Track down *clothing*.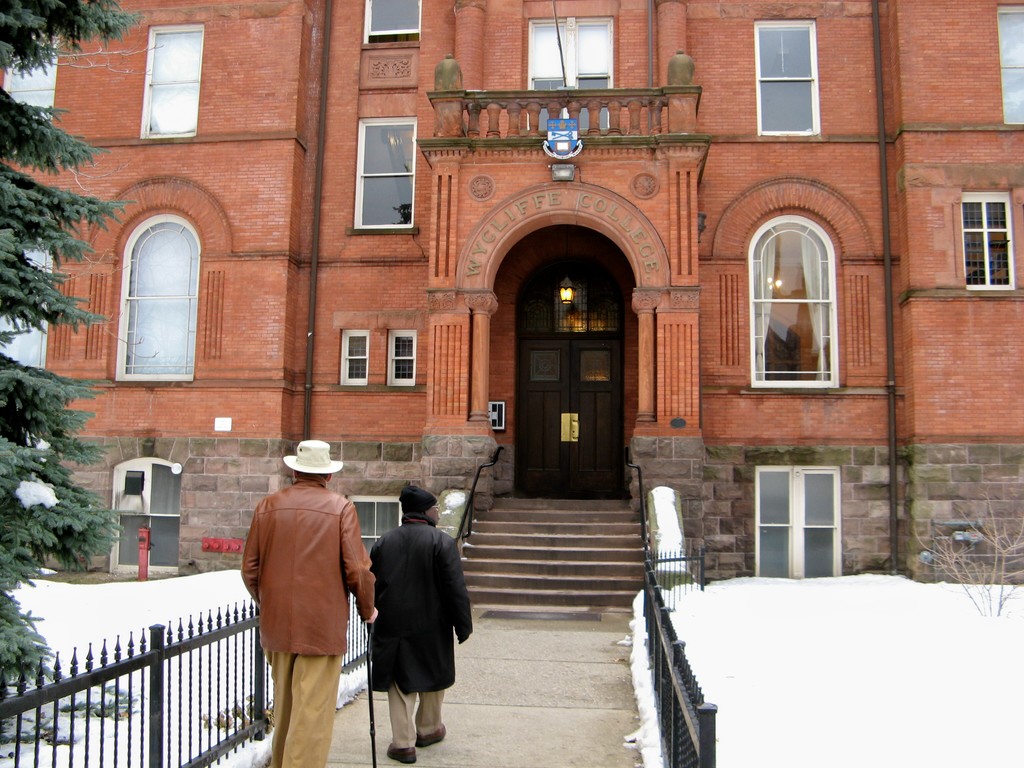
Tracked to Rect(370, 472, 486, 766).
